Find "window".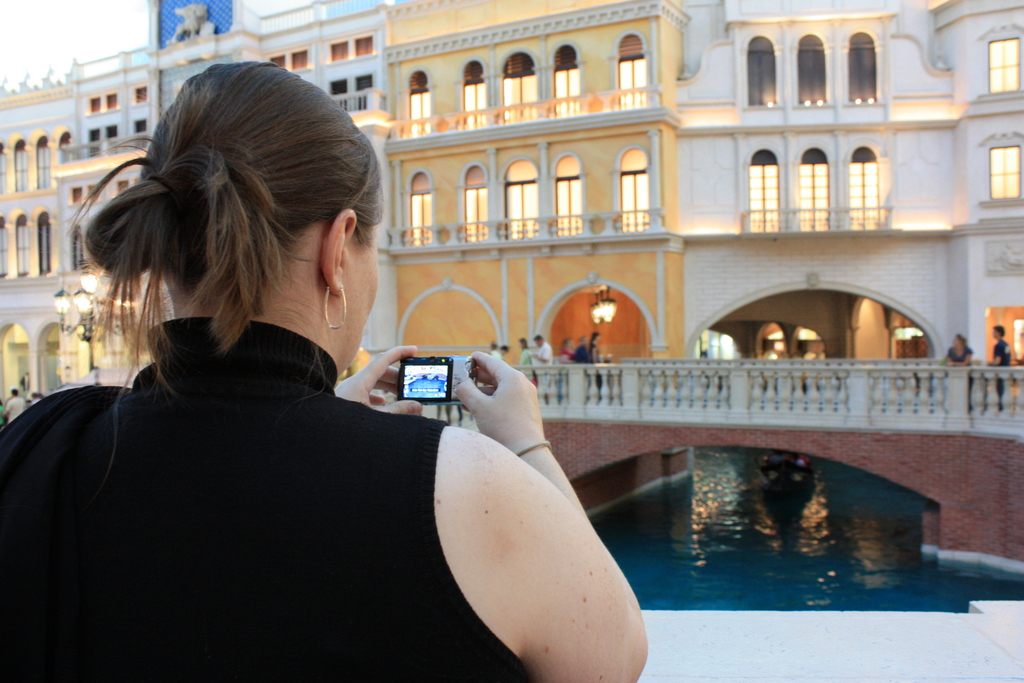
[989,145,1019,199].
